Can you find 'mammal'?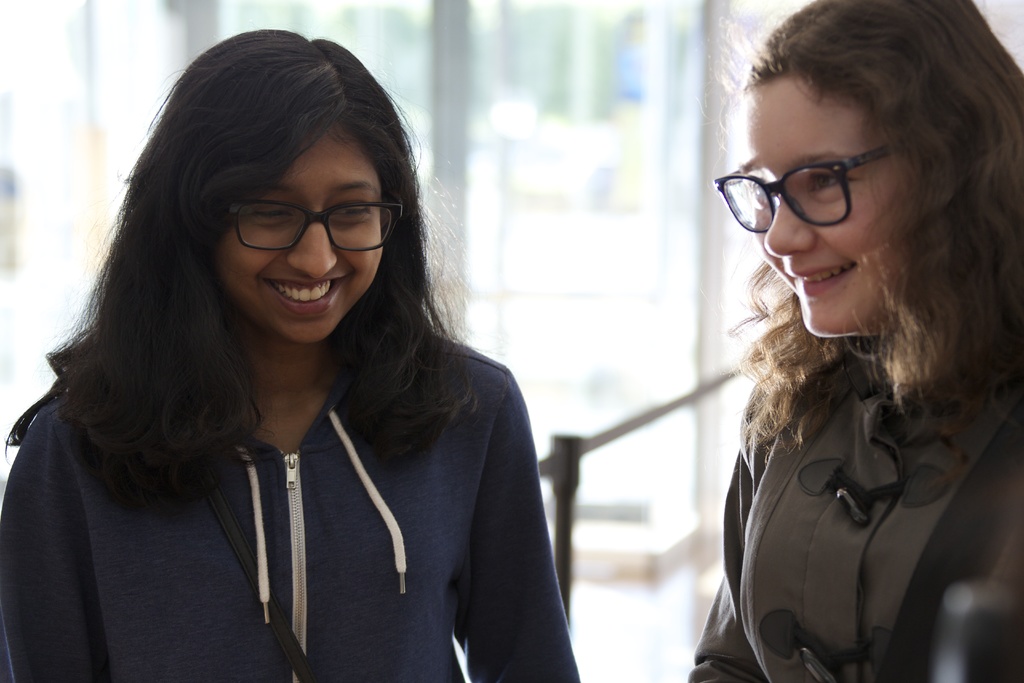
Yes, bounding box: locate(680, 0, 1023, 682).
